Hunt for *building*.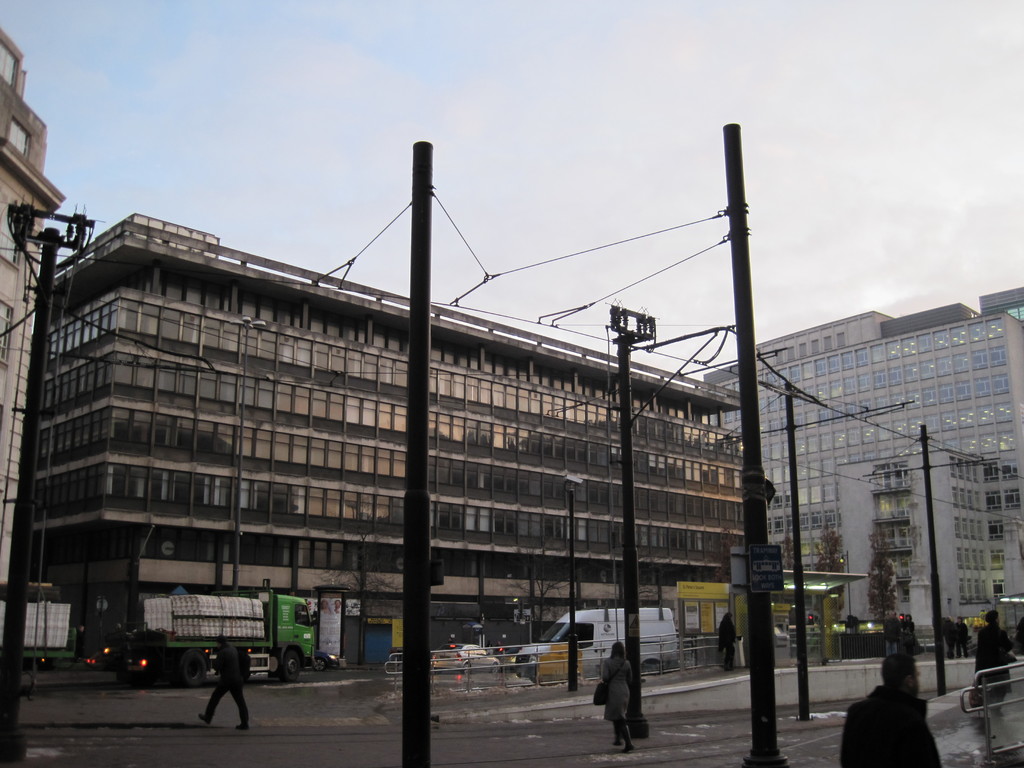
Hunted down at <bbox>24, 213, 756, 683</bbox>.
